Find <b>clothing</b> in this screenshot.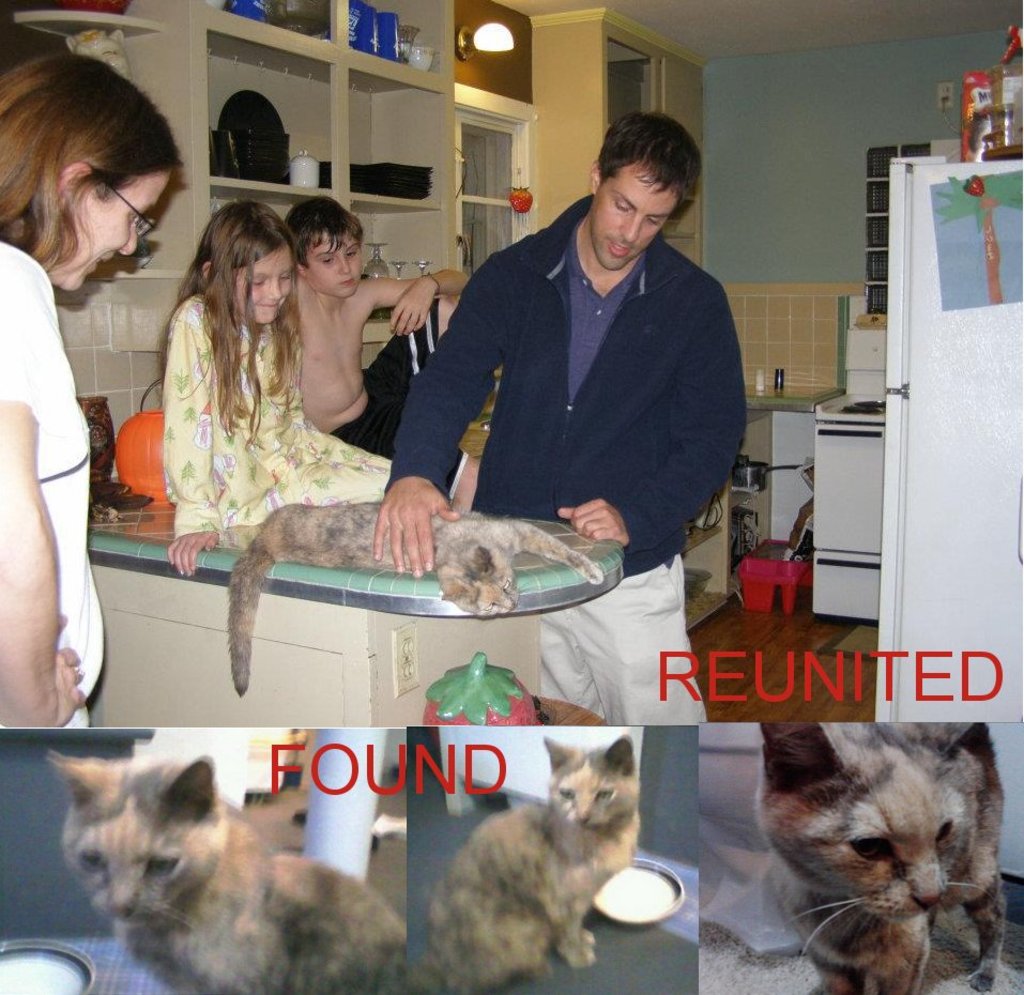
The bounding box for <b>clothing</b> is [332, 297, 452, 508].
